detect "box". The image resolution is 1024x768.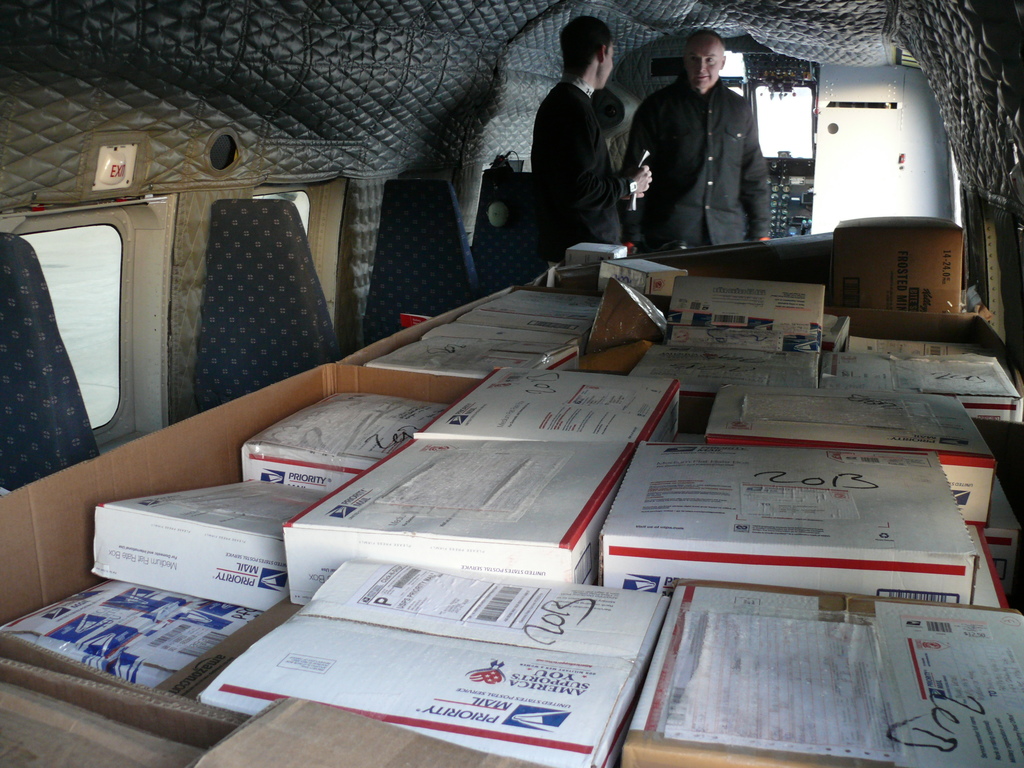
<box>0,576,243,689</box>.
